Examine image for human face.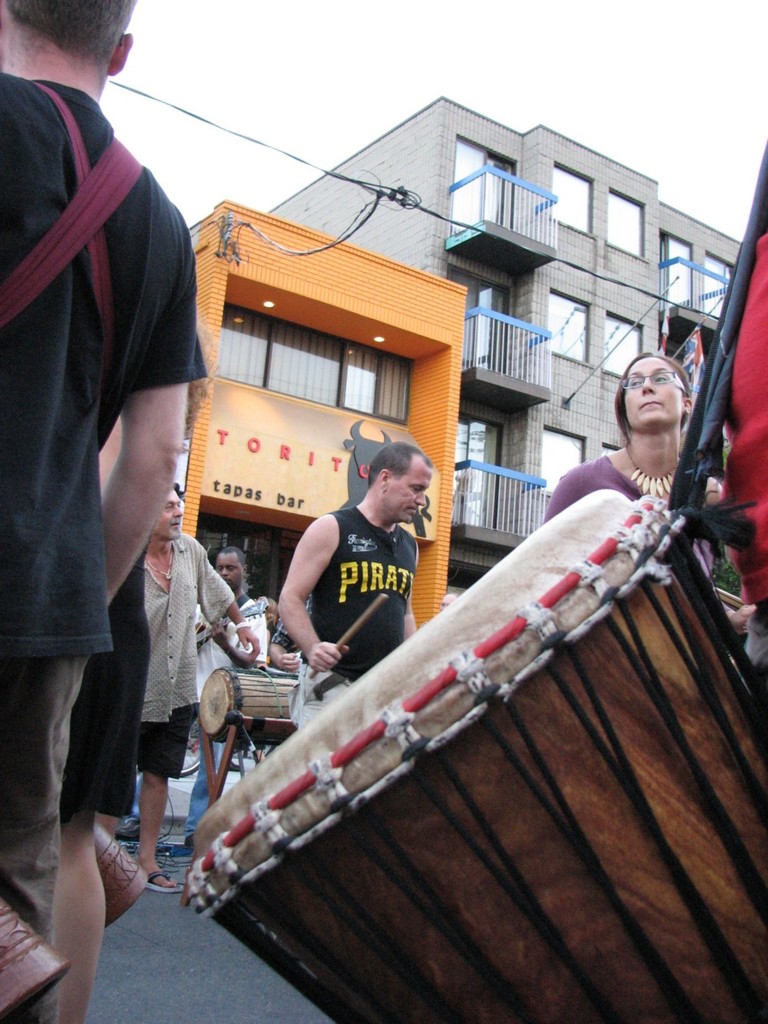
Examination result: crop(216, 553, 244, 591).
